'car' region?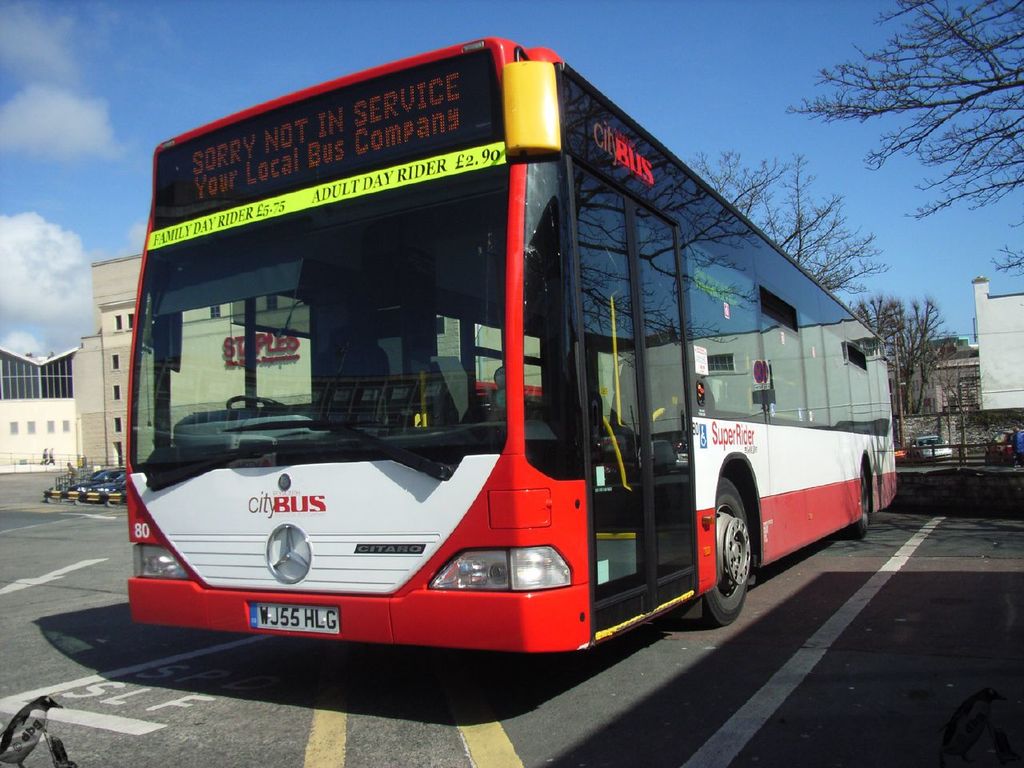
{"left": 909, "top": 437, "right": 954, "bottom": 462}
